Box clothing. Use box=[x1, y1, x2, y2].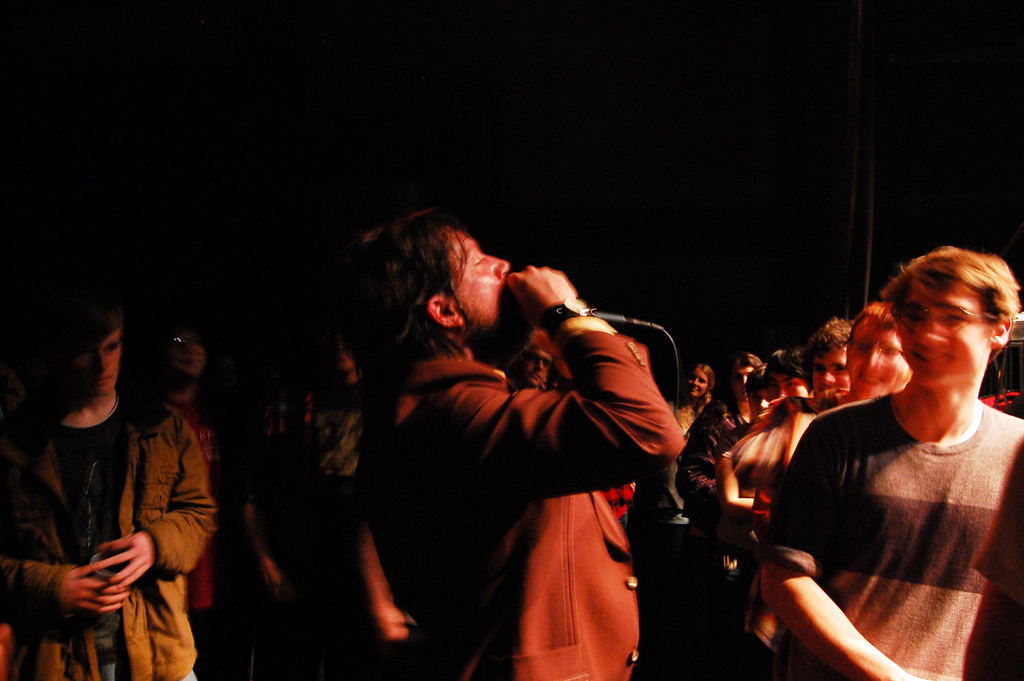
box=[736, 393, 865, 631].
